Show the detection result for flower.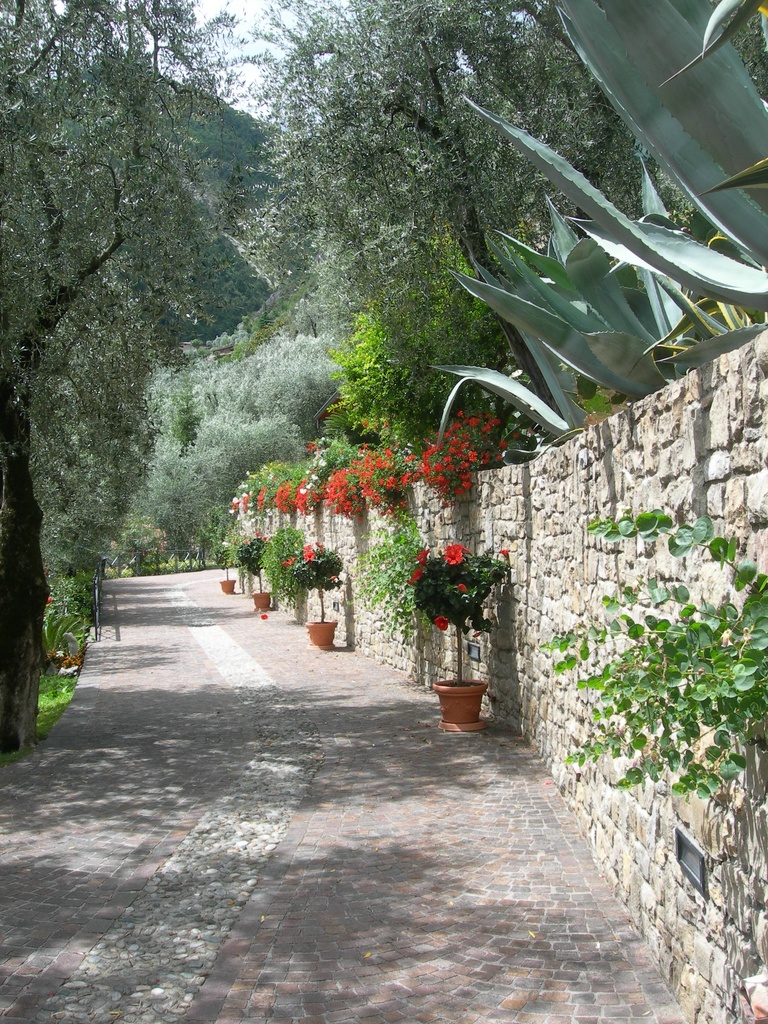
locate(499, 546, 509, 558).
